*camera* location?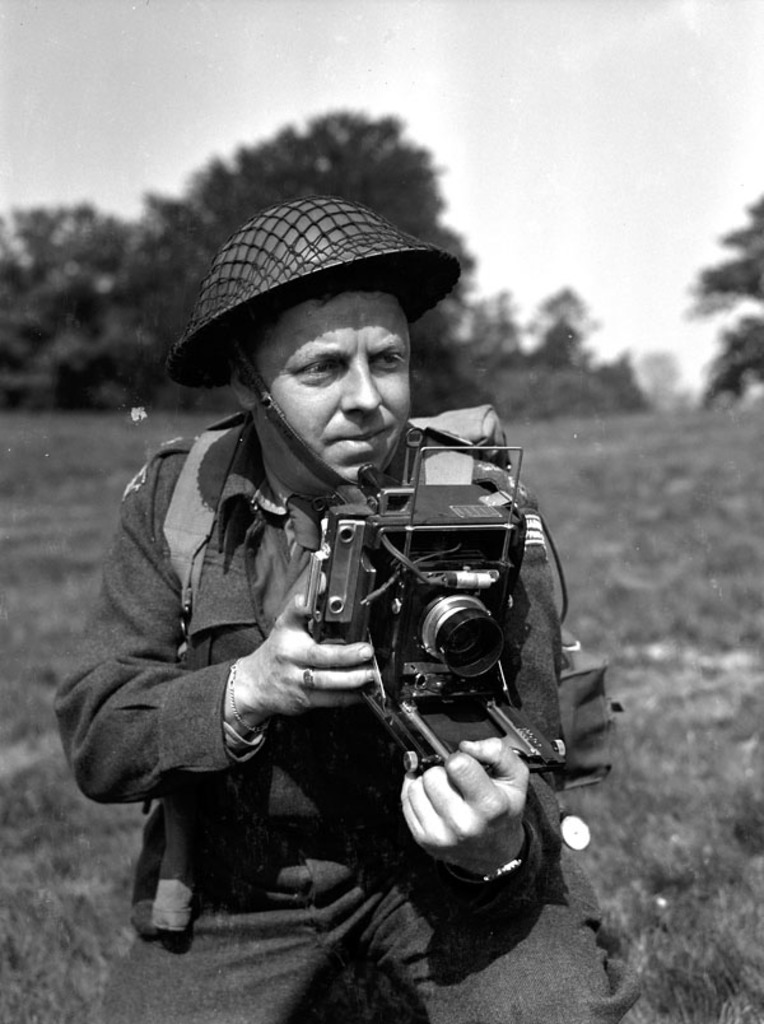
crop(218, 459, 610, 824)
